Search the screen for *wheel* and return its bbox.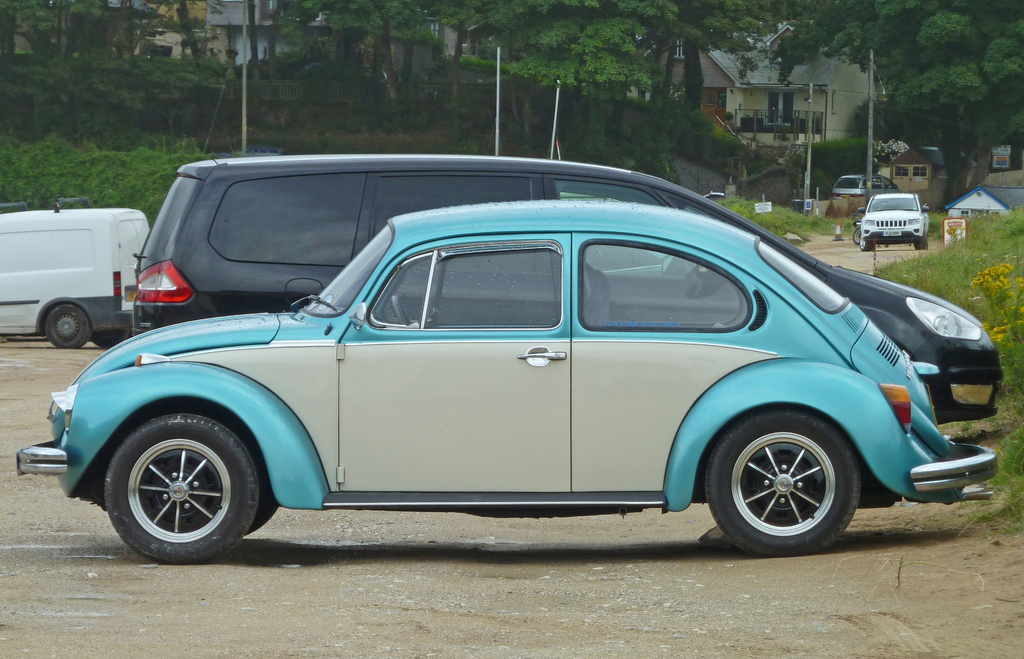
Found: region(41, 303, 97, 353).
